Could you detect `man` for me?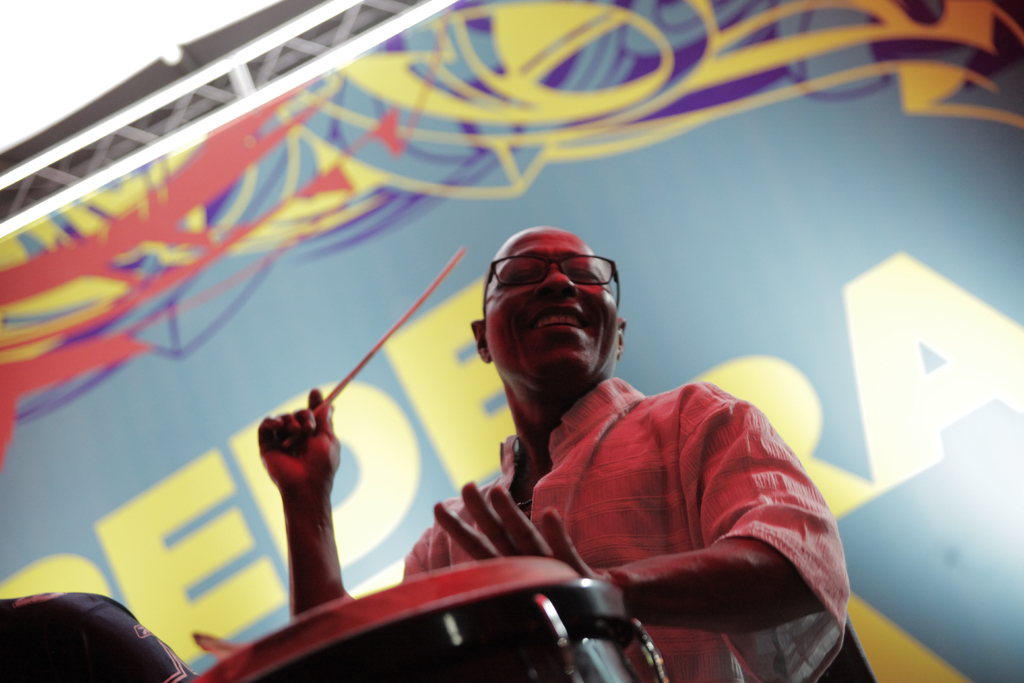
Detection result: left=0, top=589, right=202, bottom=682.
